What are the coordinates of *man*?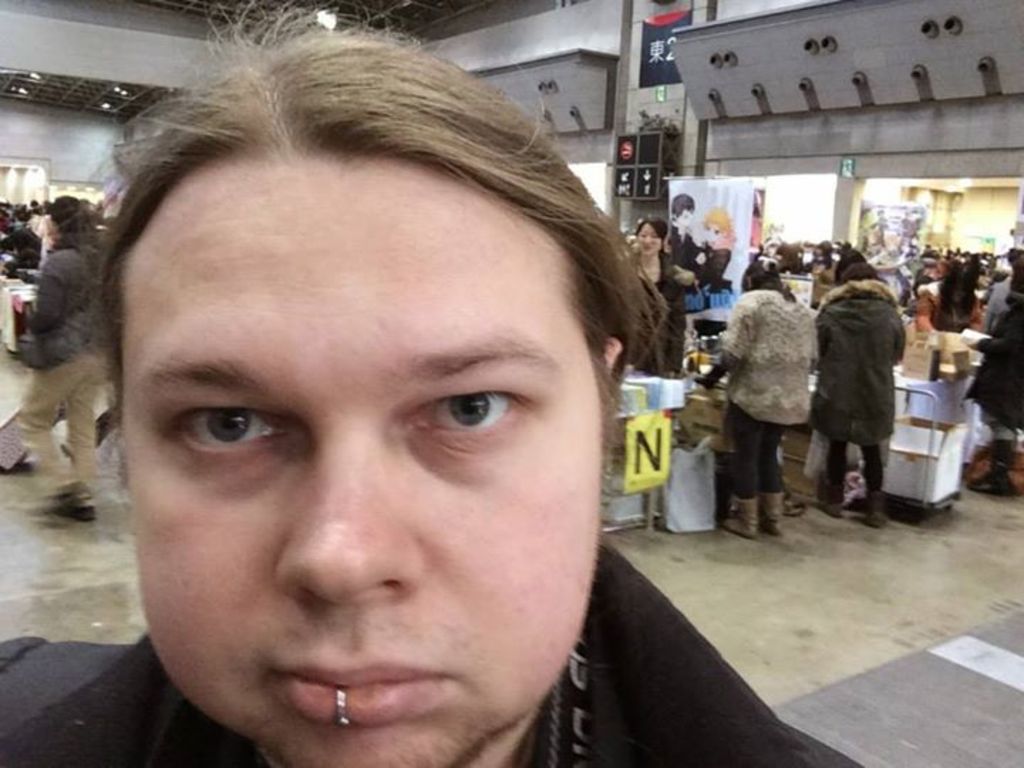
l=33, t=34, r=778, b=767.
